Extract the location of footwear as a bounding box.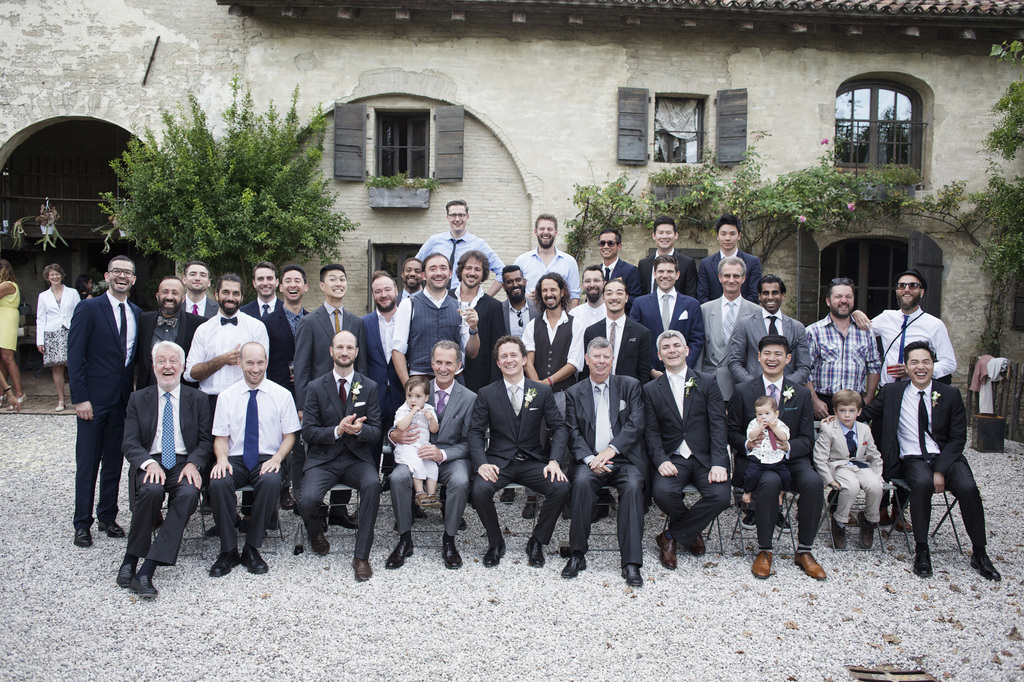
detection(753, 548, 772, 583).
